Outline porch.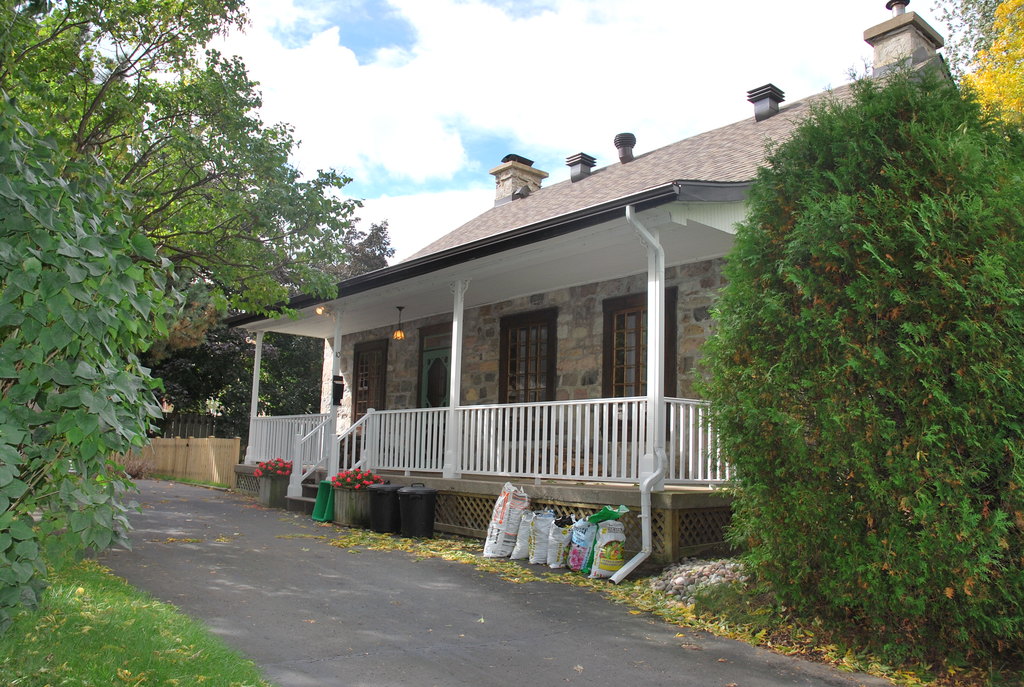
Outline: x1=239 y1=393 x2=749 y2=479.
